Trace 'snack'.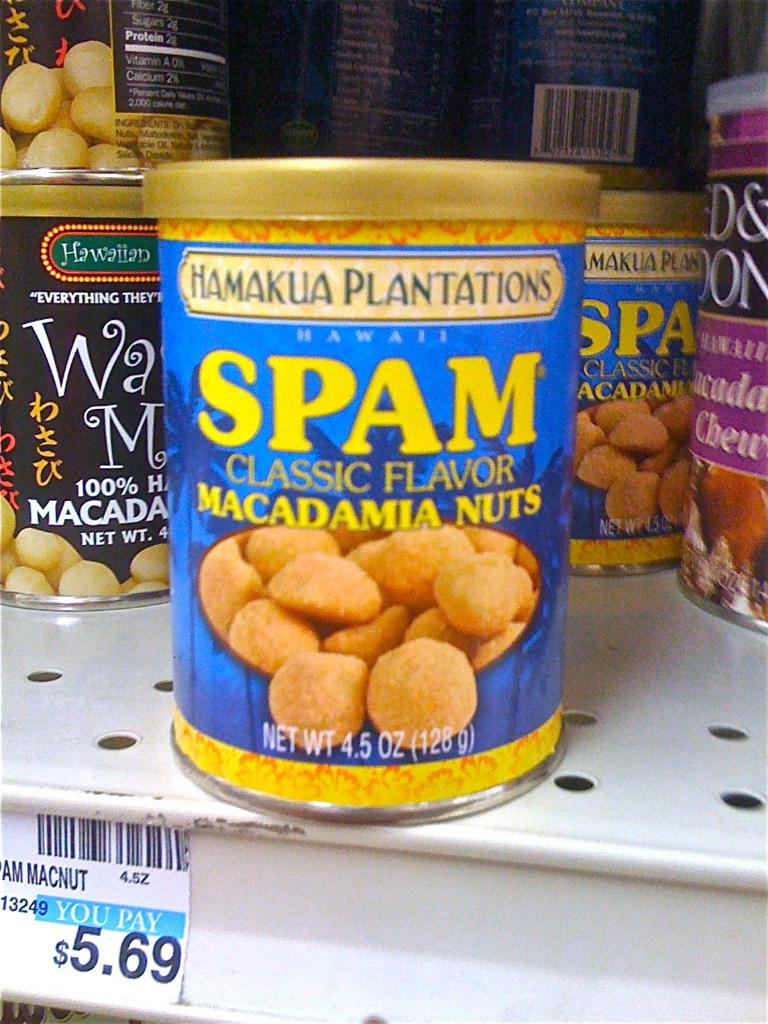
Traced to pyautogui.locateOnScreen(154, 515, 537, 769).
